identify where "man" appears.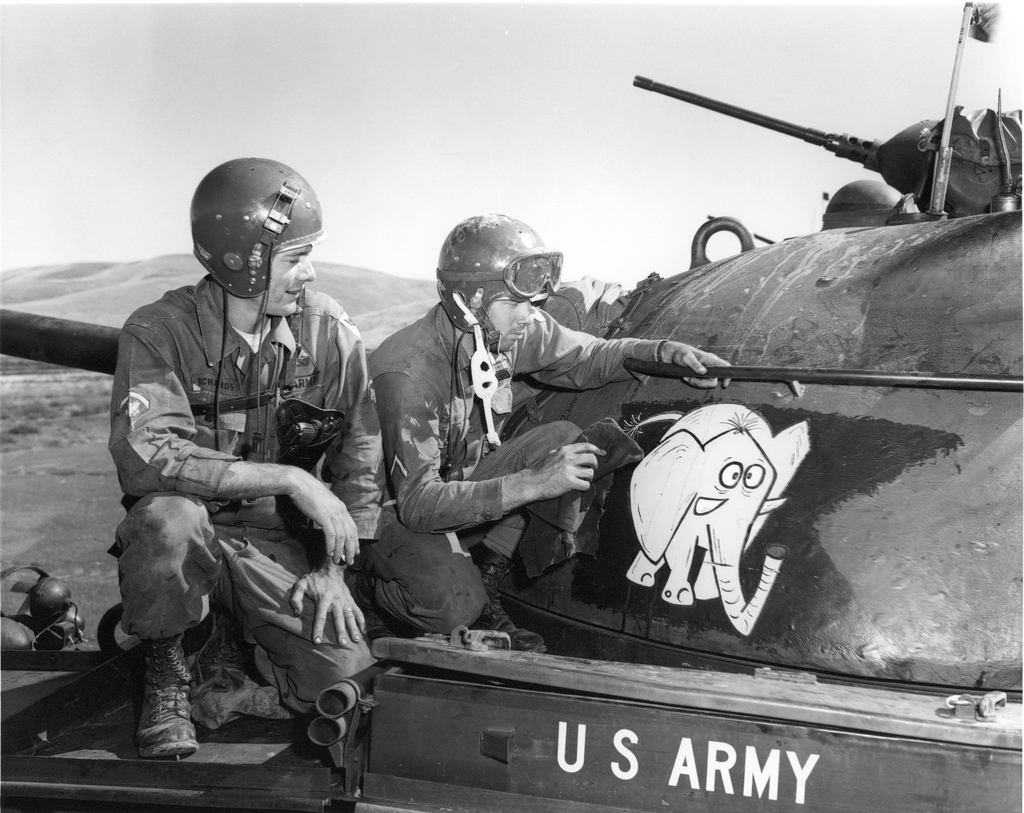
Appears at BBox(291, 212, 735, 657).
